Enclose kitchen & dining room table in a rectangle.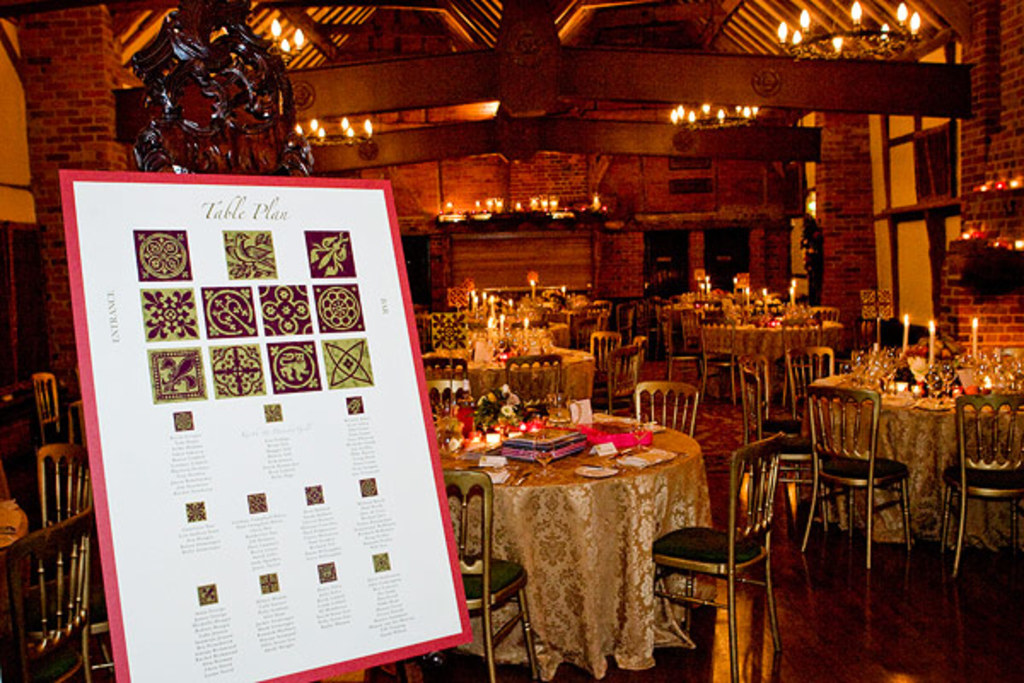
crop(795, 362, 1007, 553).
